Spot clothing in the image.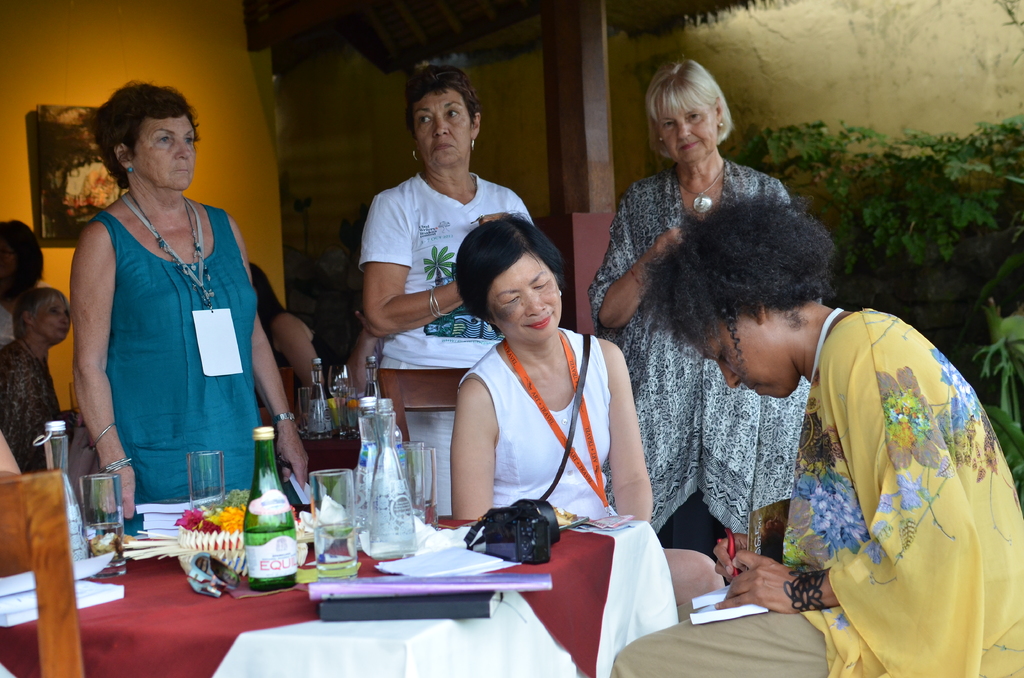
clothing found at 347 58 546 499.
